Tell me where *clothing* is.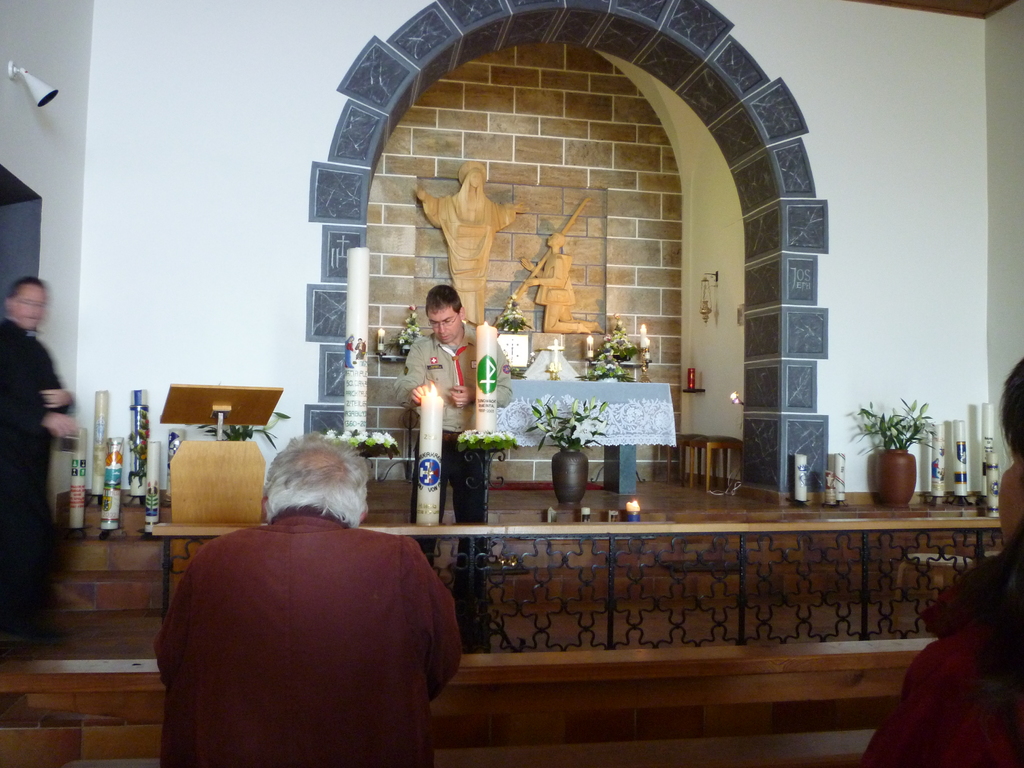
*clothing* is at (x1=0, y1=318, x2=50, y2=644).
